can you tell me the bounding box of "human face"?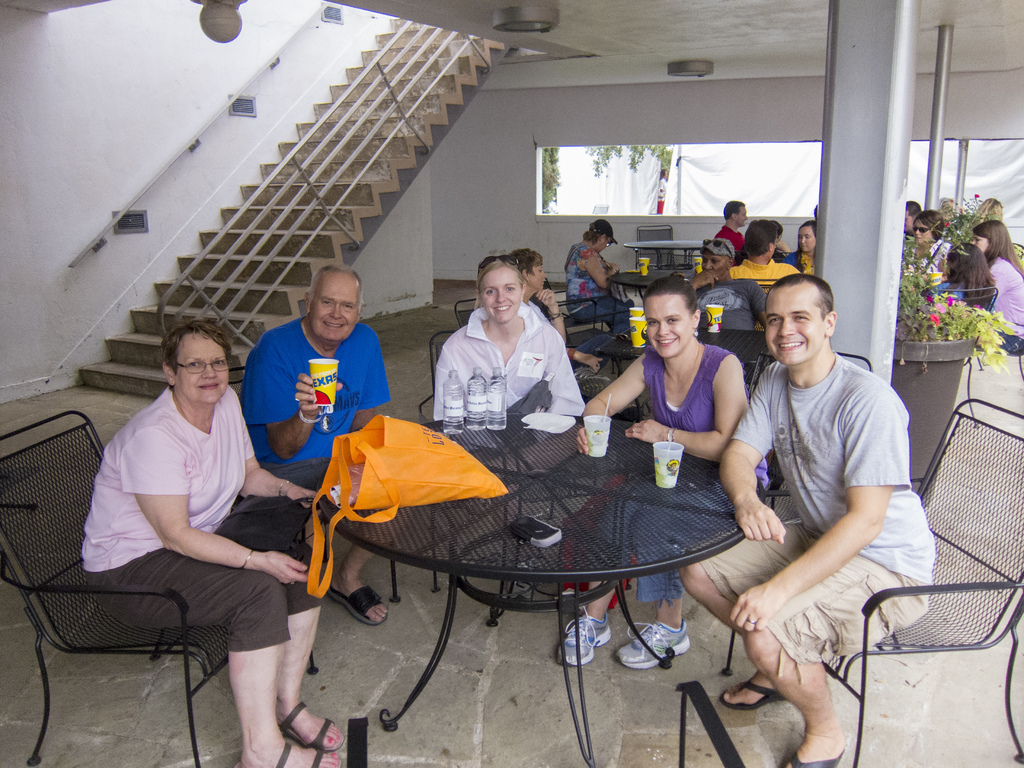
l=479, t=269, r=523, b=320.
